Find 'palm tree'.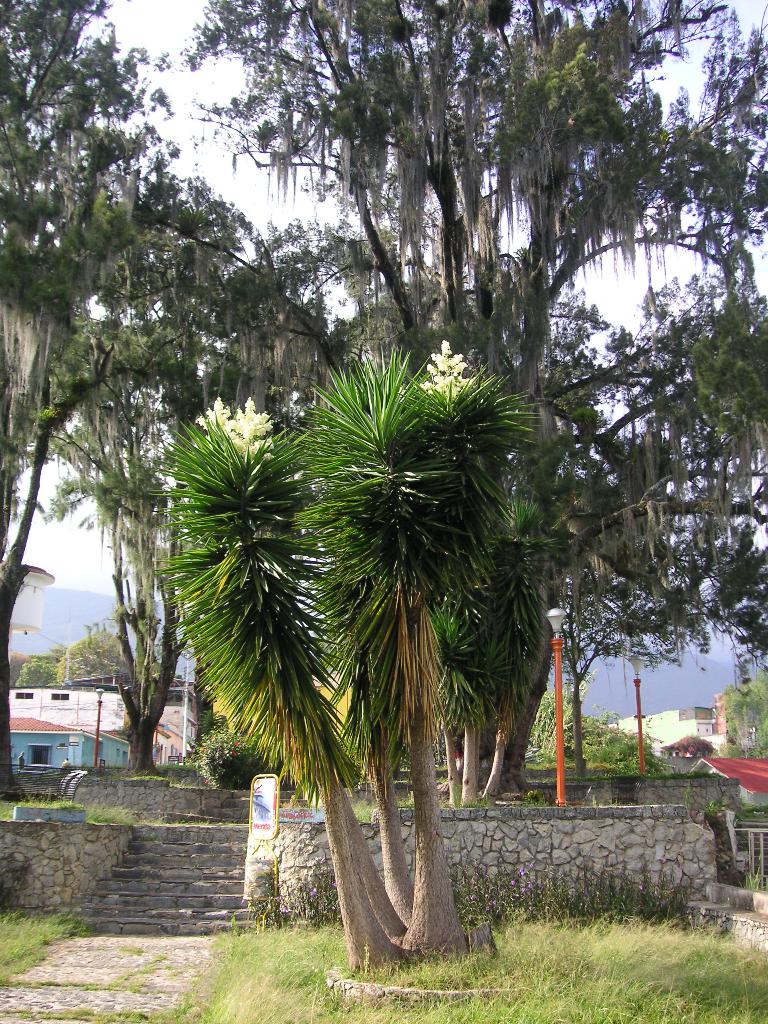
rect(0, 0, 165, 646).
